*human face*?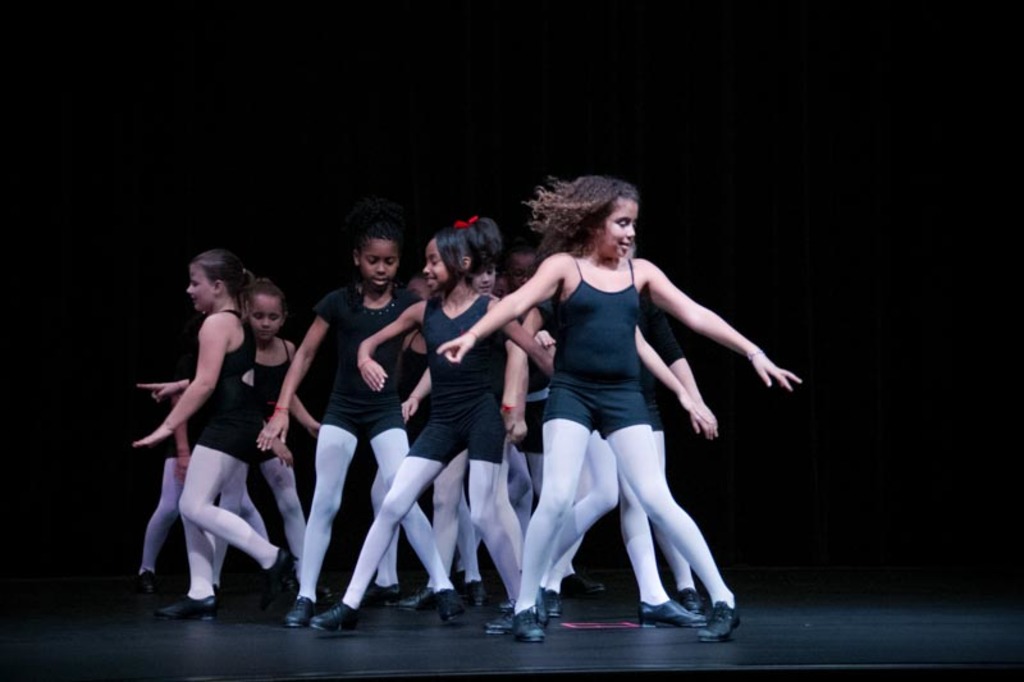
474 265 499 294
